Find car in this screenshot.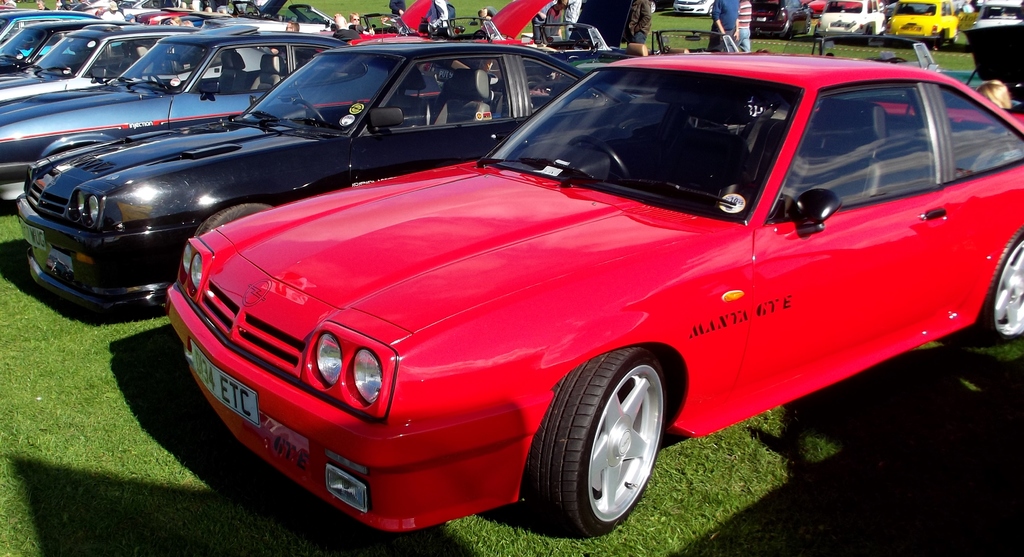
The bounding box for car is detection(3, 21, 264, 107).
